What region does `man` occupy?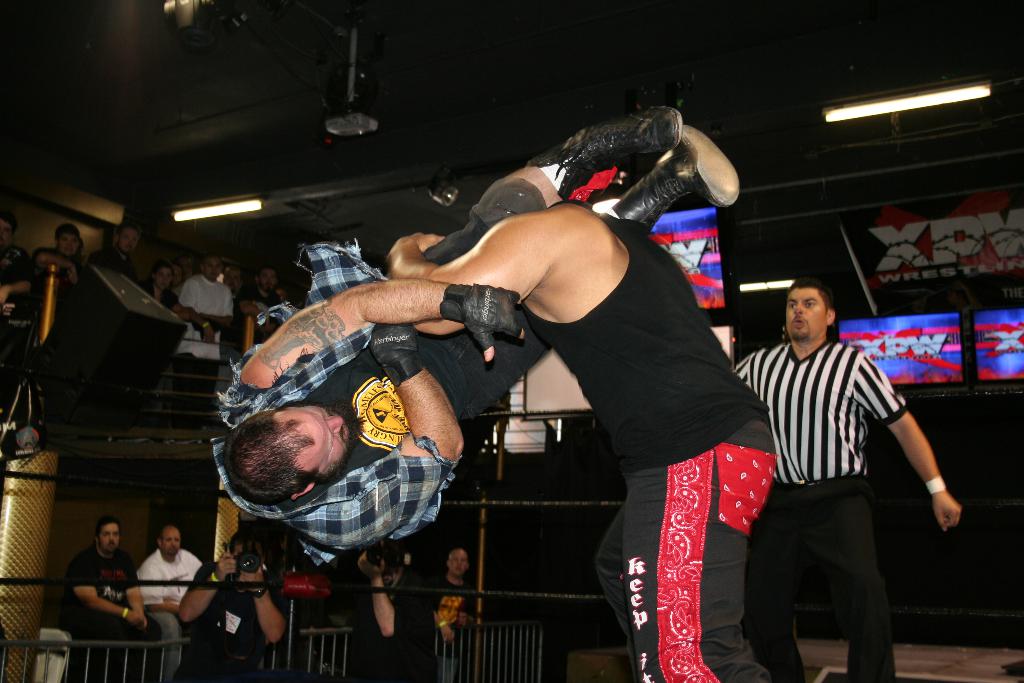
59/516/161/682.
